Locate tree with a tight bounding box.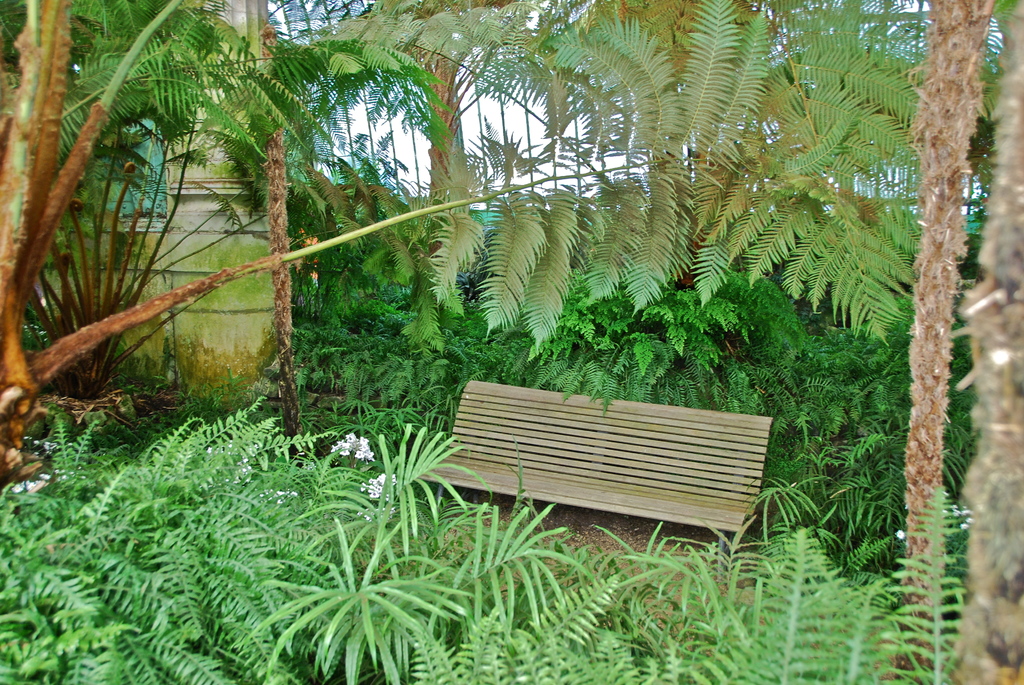
bbox(0, 0, 502, 484).
